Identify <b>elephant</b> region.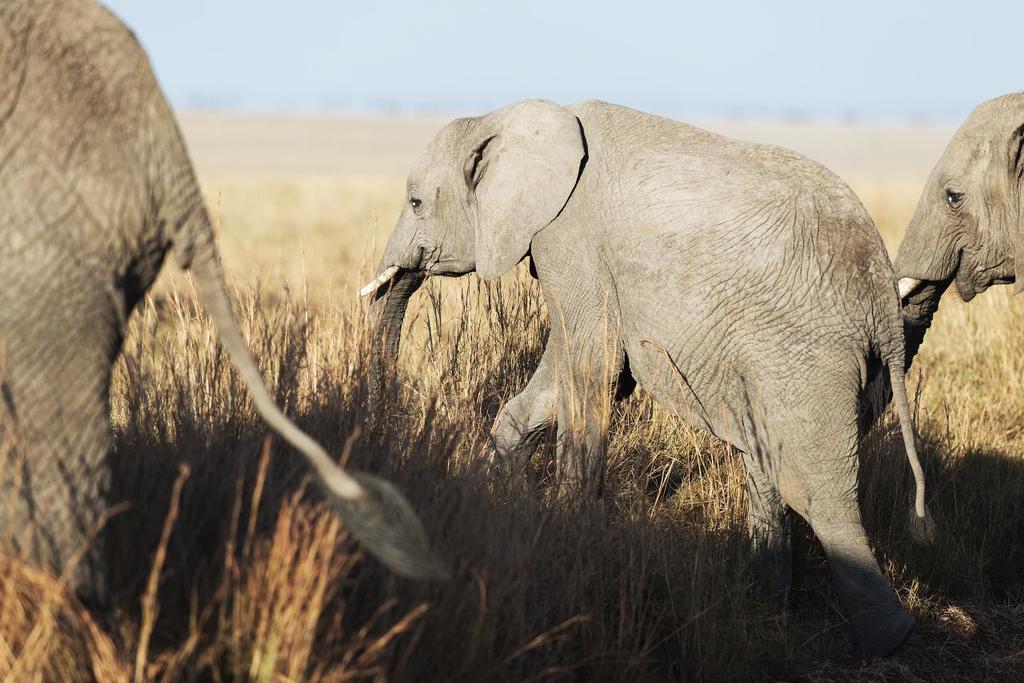
Region: select_region(857, 84, 1023, 427).
